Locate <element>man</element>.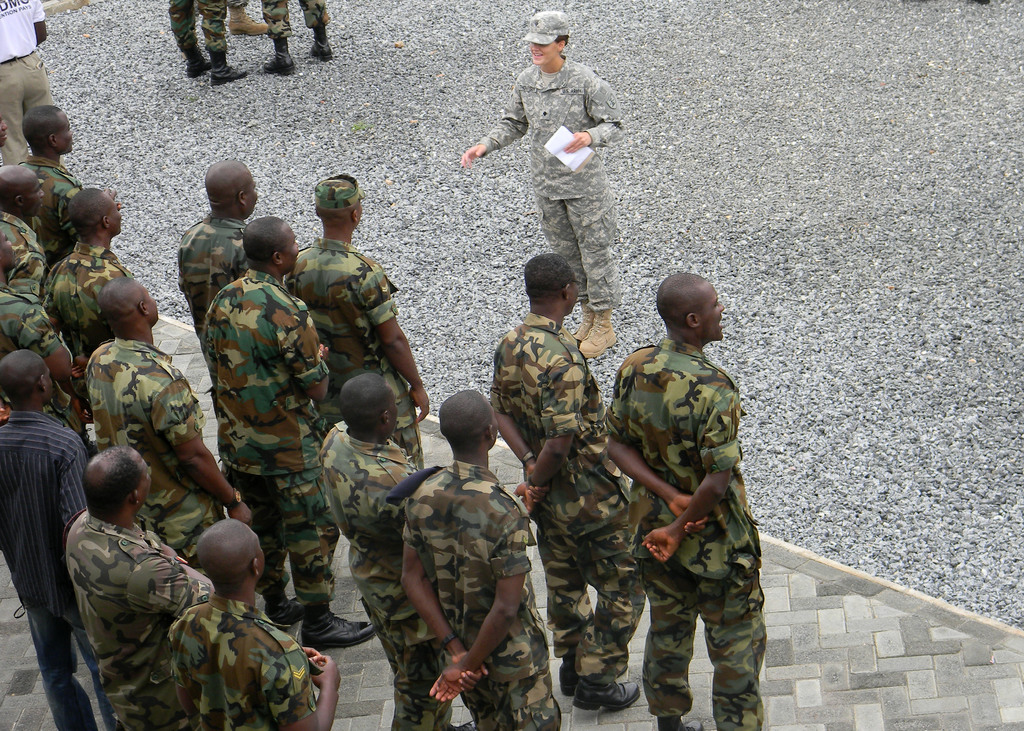
Bounding box: [285,175,429,477].
